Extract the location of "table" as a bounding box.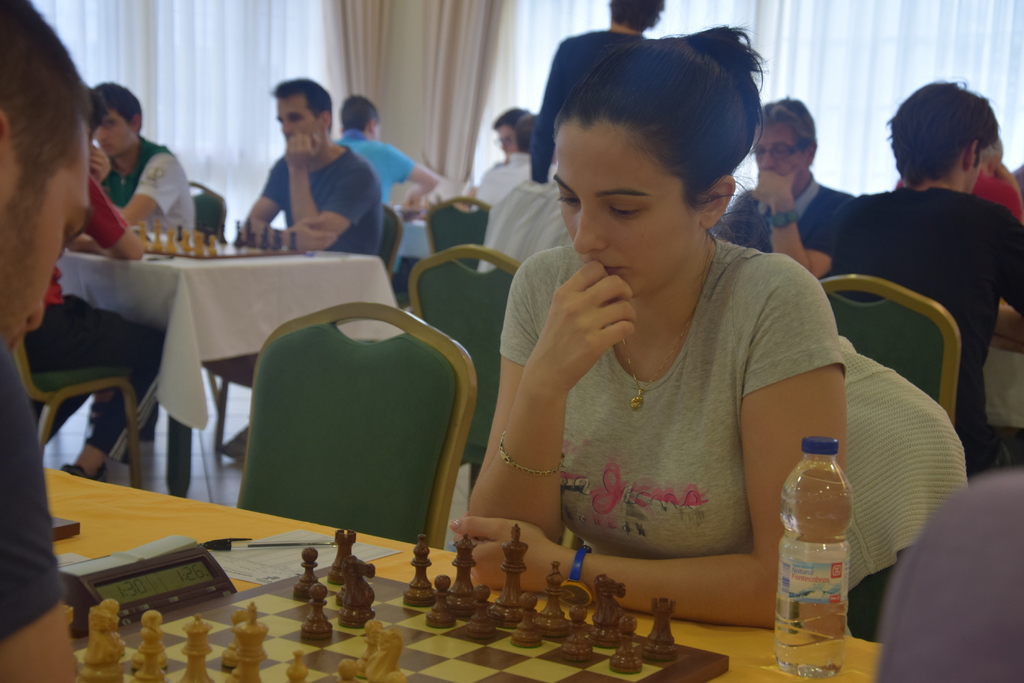
region(43, 465, 878, 682).
